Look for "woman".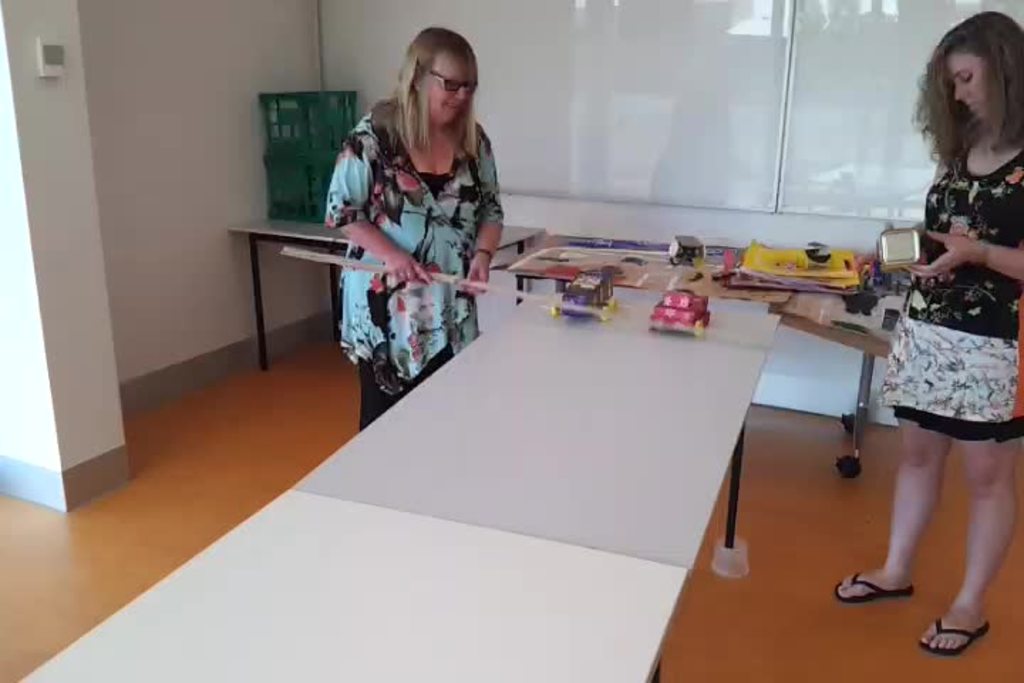
Found: <bbox>856, 31, 1017, 642</bbox>.
